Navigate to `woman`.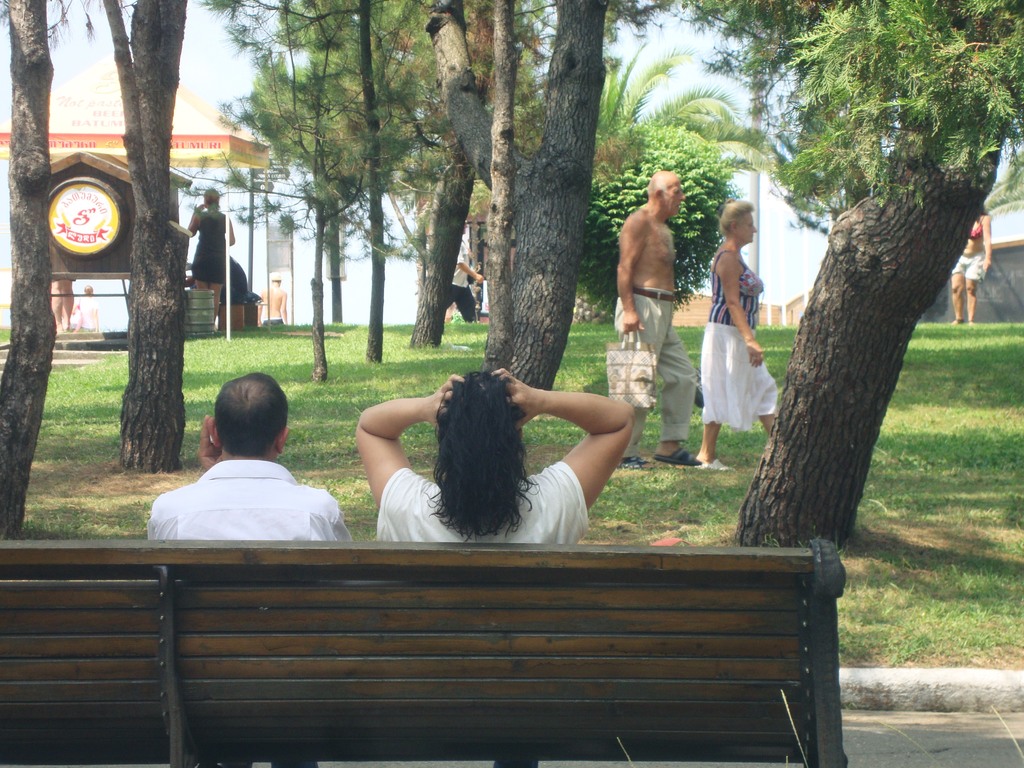
Navigation target: pyautogui.locateOnScreen(941, 200, 995, 326).
